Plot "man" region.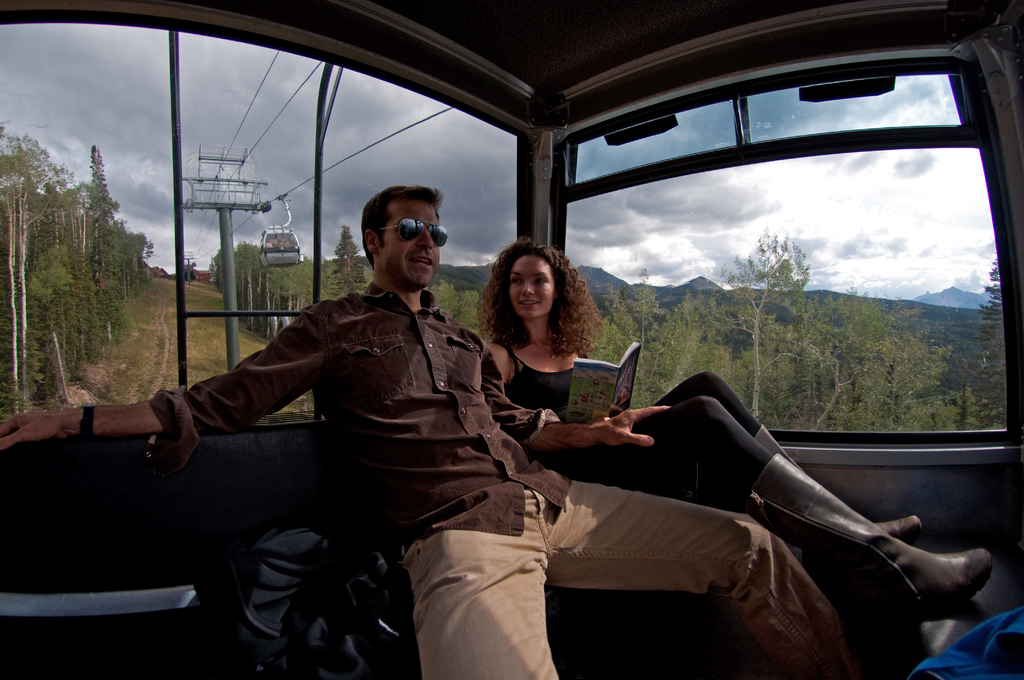
Plotted at [0, 195, 913, 679].
